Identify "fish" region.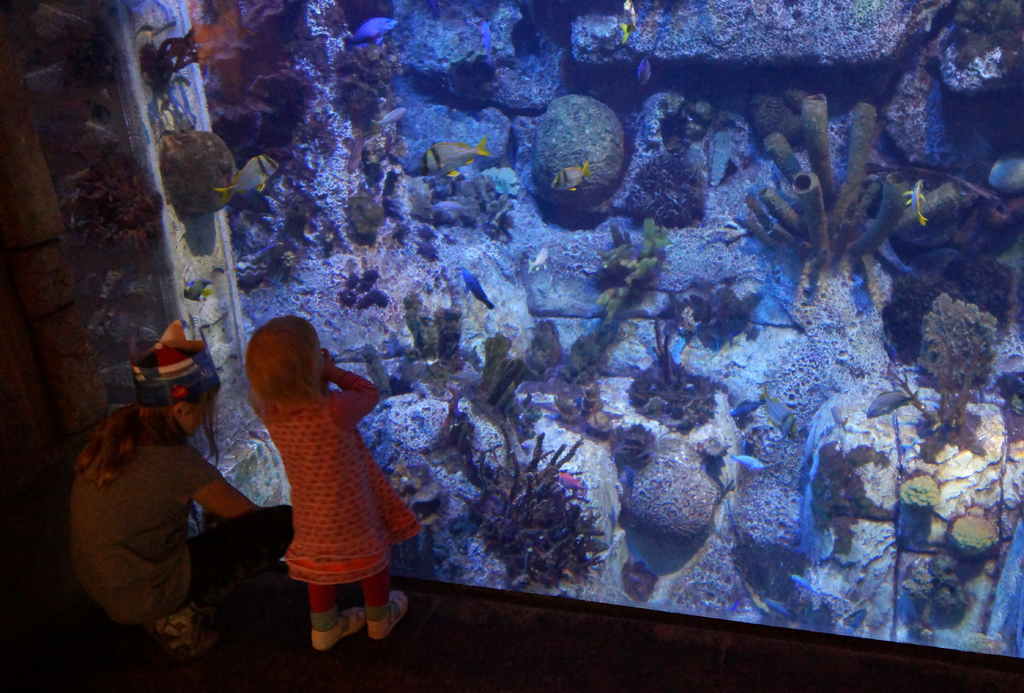
Region: 351:15:397:44.
